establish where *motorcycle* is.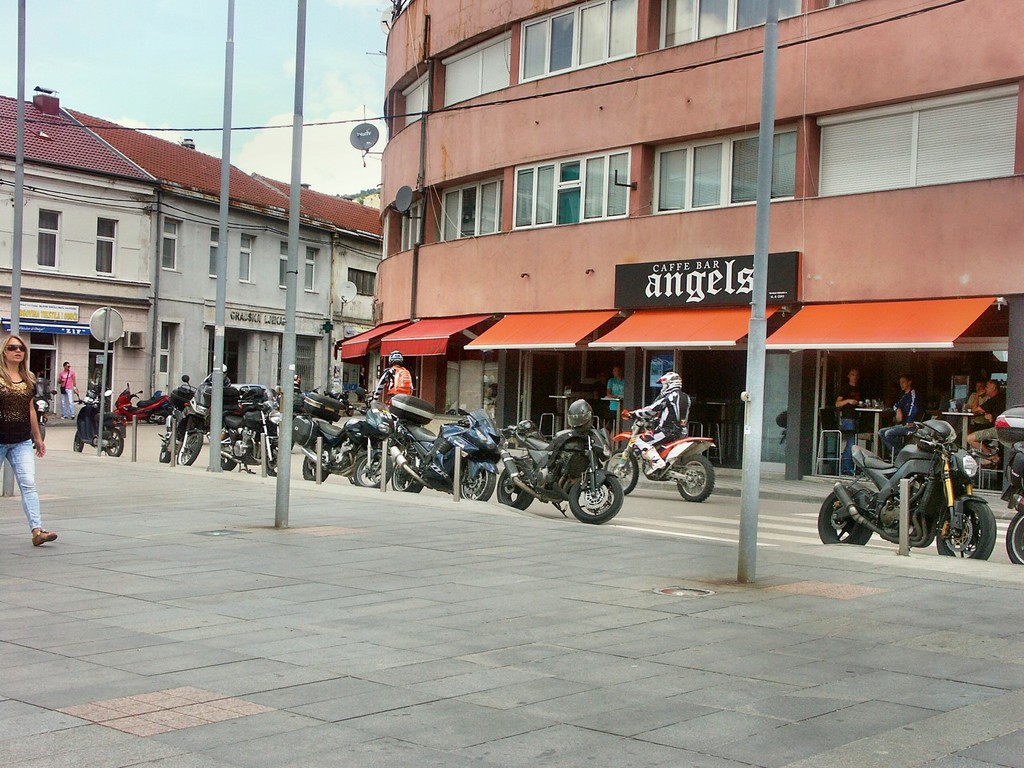
Established at select_region(216, 389, 280, 483).
